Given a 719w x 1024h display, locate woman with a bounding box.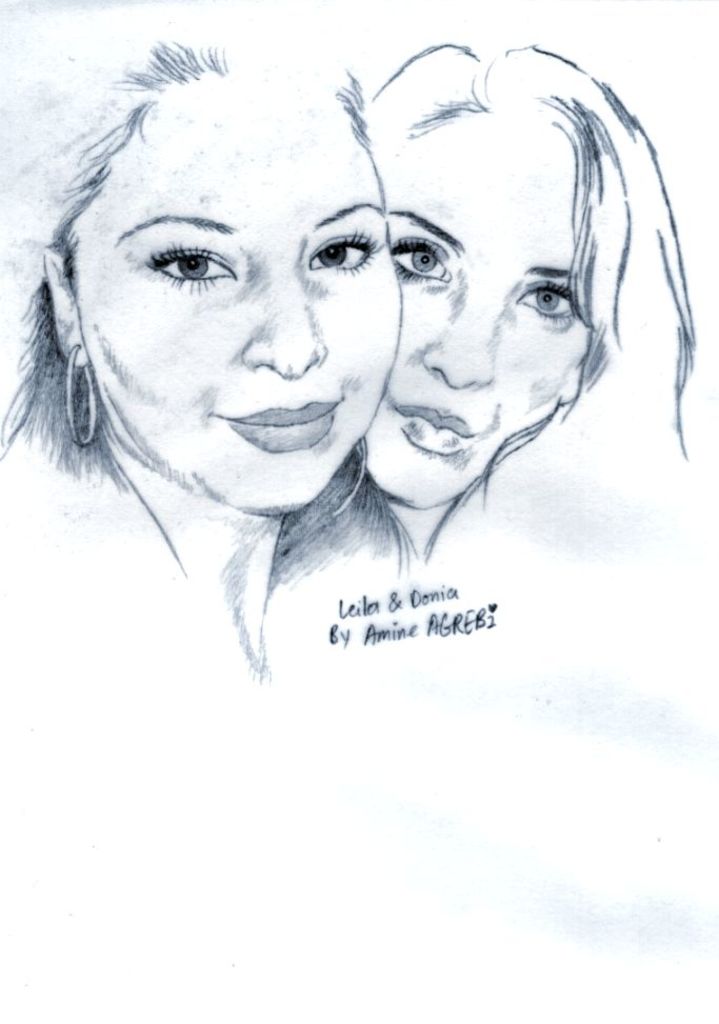
Located: (x1=305, y1=35, x2=683, y2=505).
